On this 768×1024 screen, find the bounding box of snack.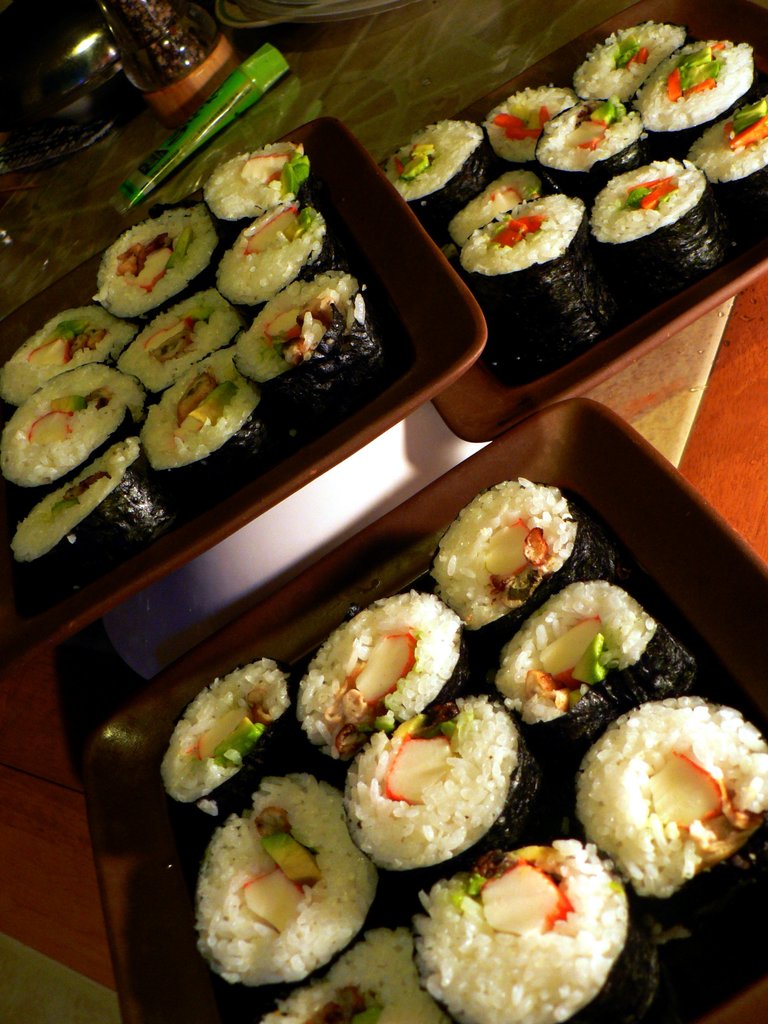
Bounding box: 649 38 761 127.
